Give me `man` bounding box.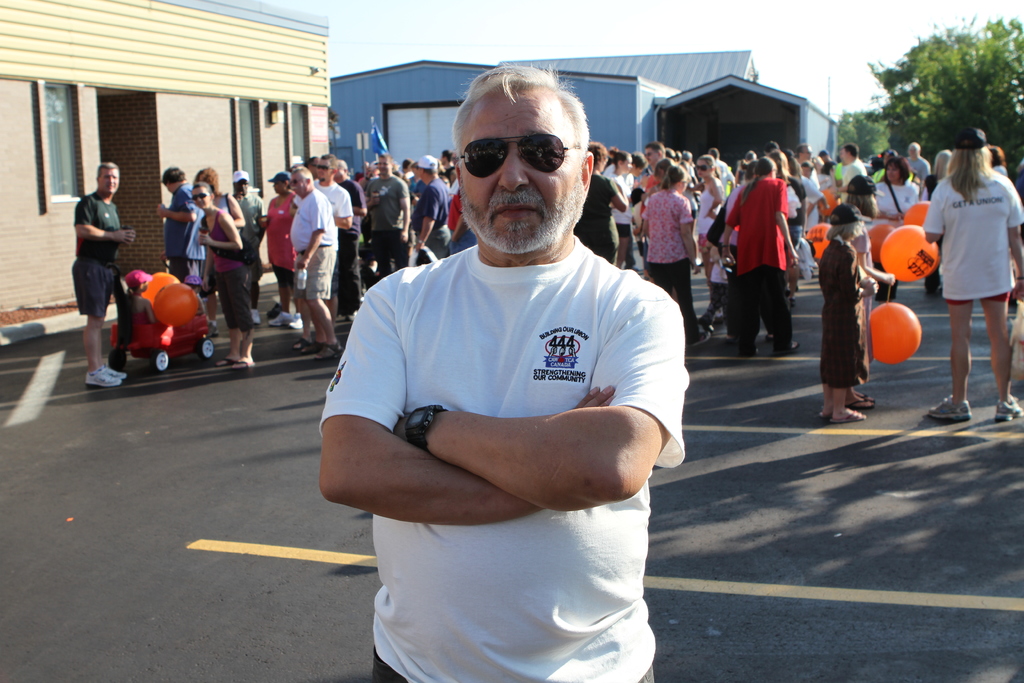
Rect(342, 160, 357, 181).
